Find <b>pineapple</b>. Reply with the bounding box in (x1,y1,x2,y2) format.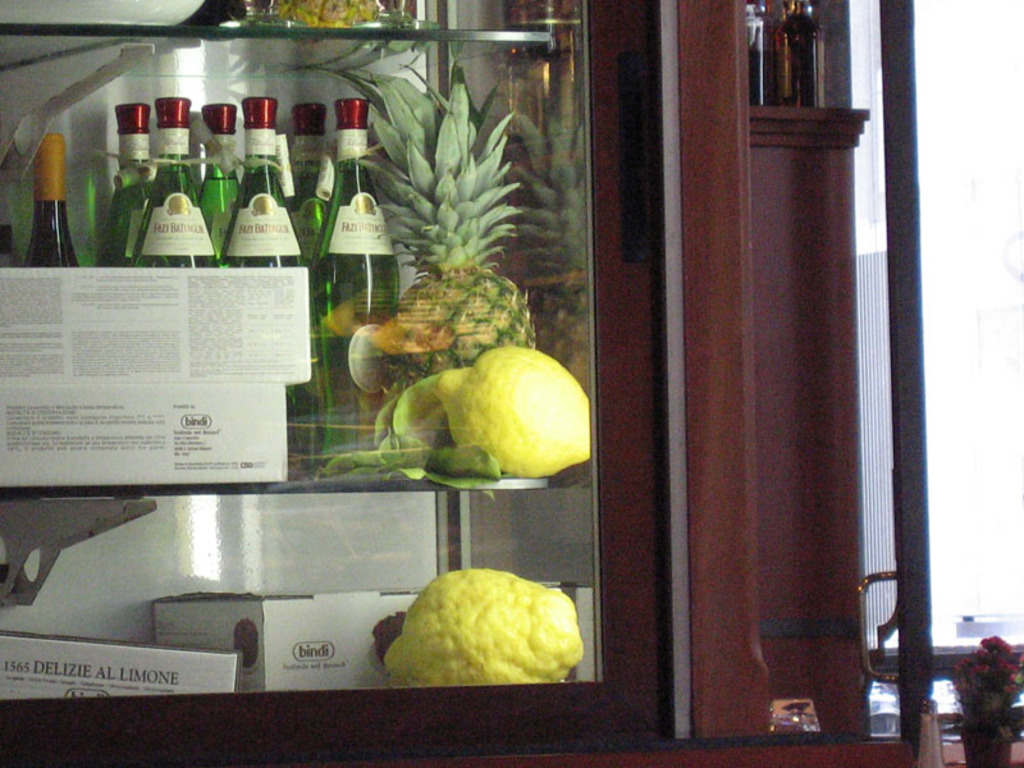
(279,63,531,383).
